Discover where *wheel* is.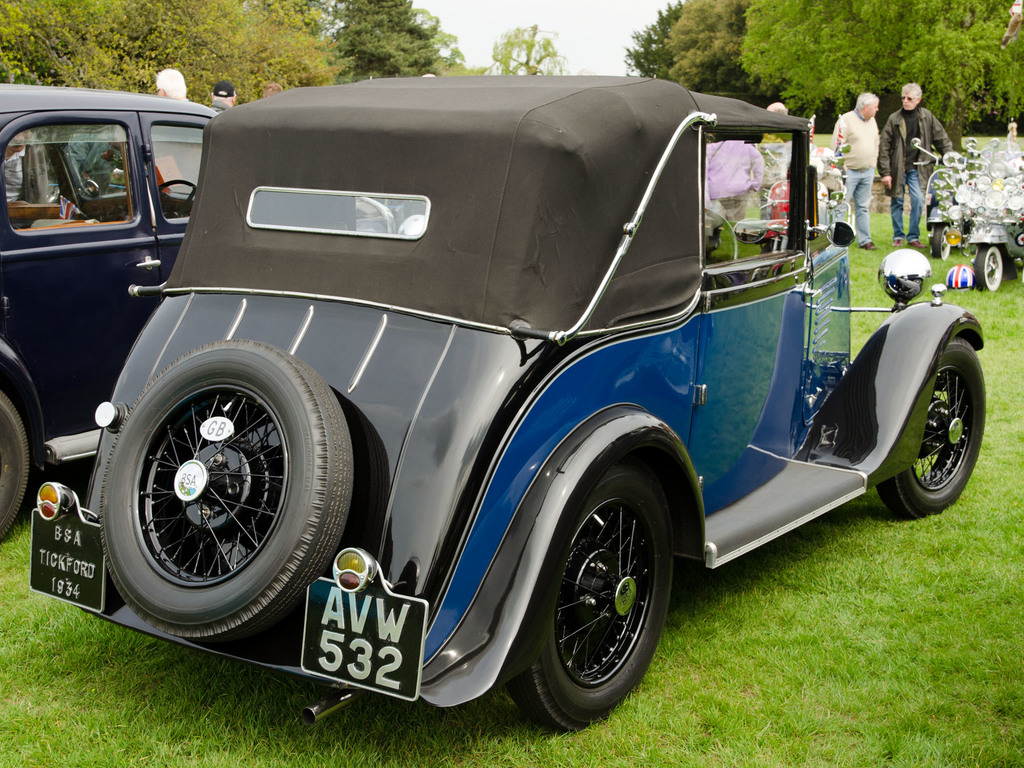
Discovered at {"left": 698, "top": 205, "right": 738, "bottom": 259}.
